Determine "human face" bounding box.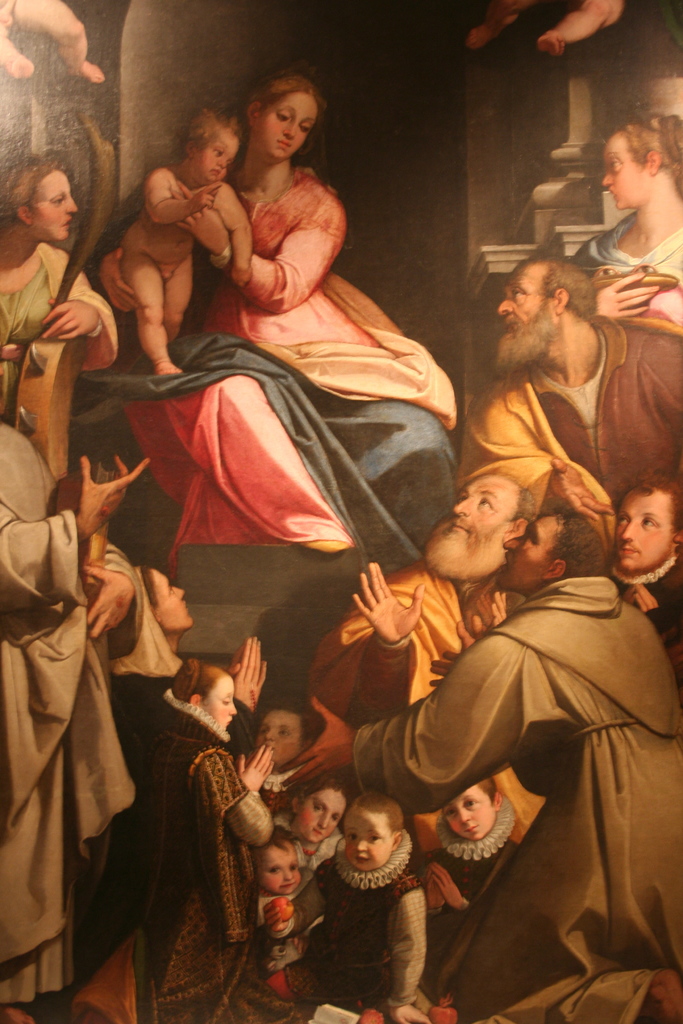
Determined: crop(260, 93, 317, 158).
